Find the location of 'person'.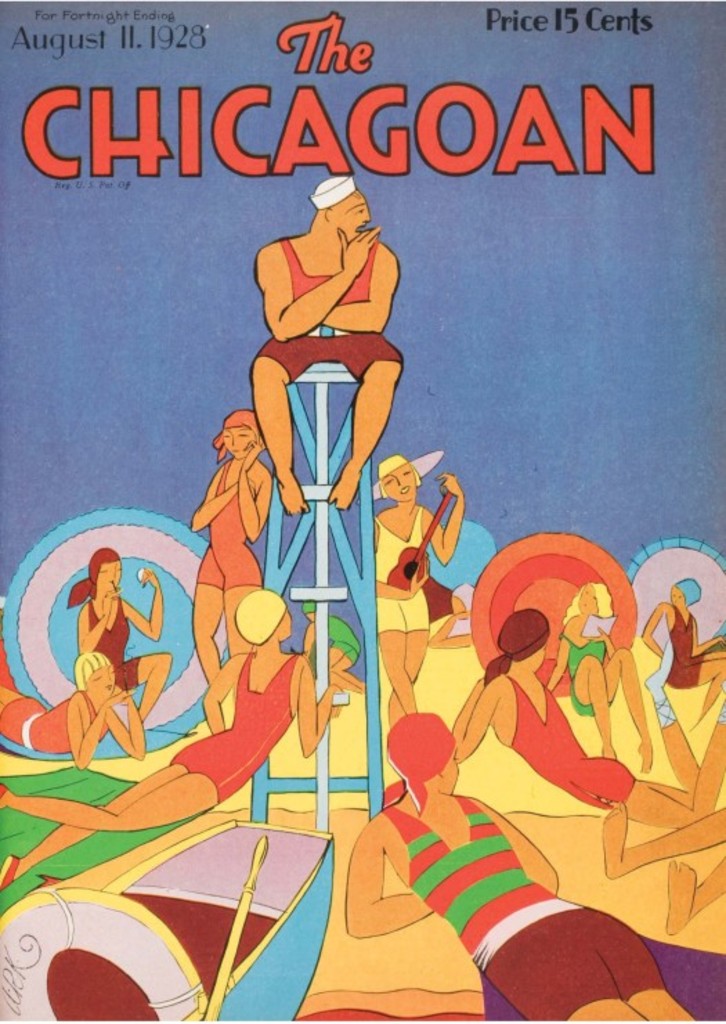
Location: x1=61, y1=548, x2=173, y2=721.
